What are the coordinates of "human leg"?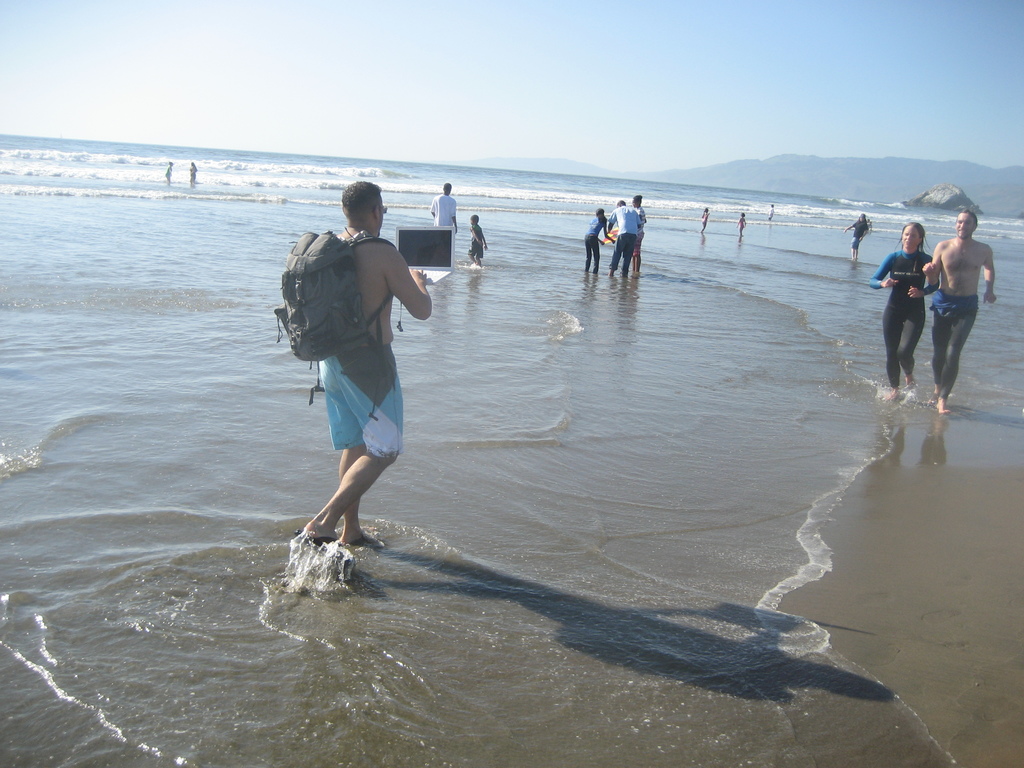
{"x1": 301, "y1": 345, "x2": 400, "y2": 562}.
